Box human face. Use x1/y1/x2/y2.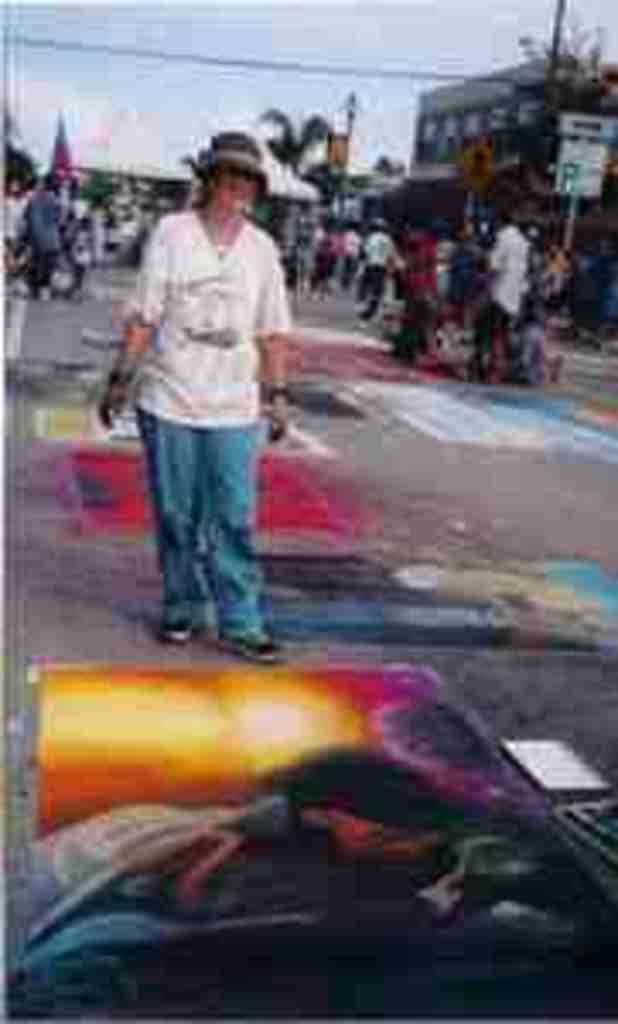
208/164/253/201.
